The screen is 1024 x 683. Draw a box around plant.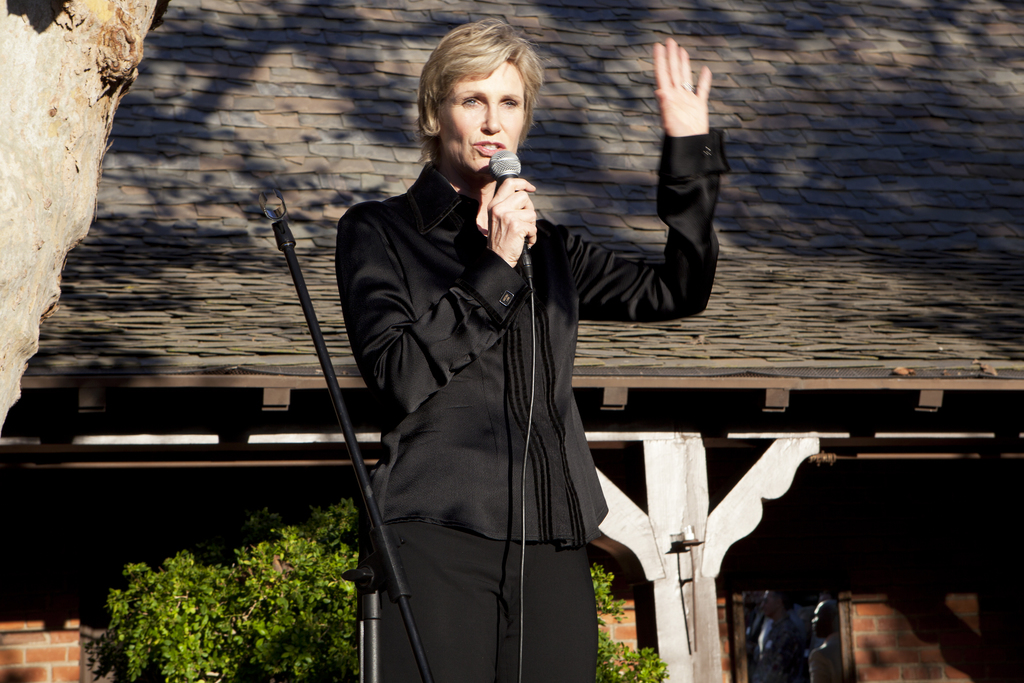
[left=585, top=562, right=674, bottom=682].
